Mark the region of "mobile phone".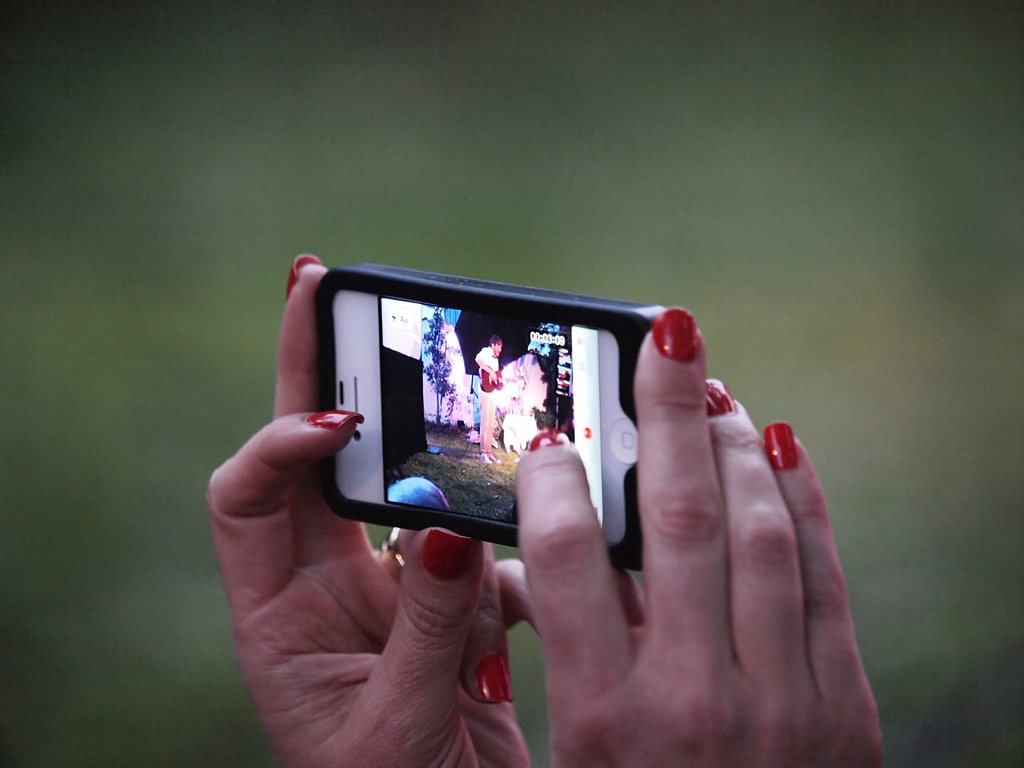
Region: rect(298, 280, 703, 577).
